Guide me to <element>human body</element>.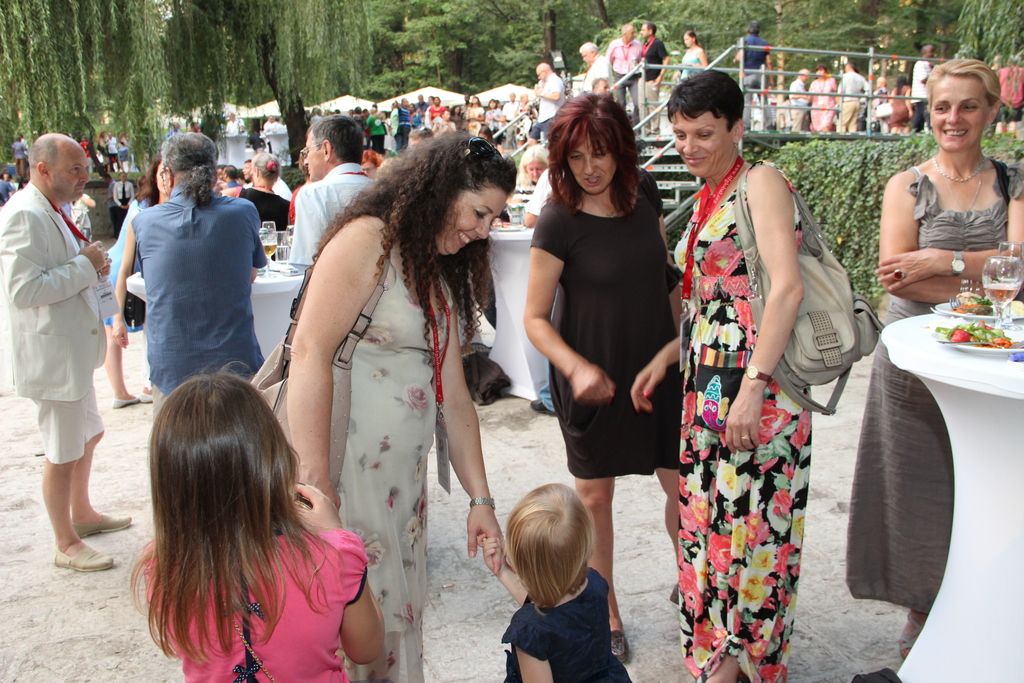
Guidance: box=[13, 115, 103, 564].
